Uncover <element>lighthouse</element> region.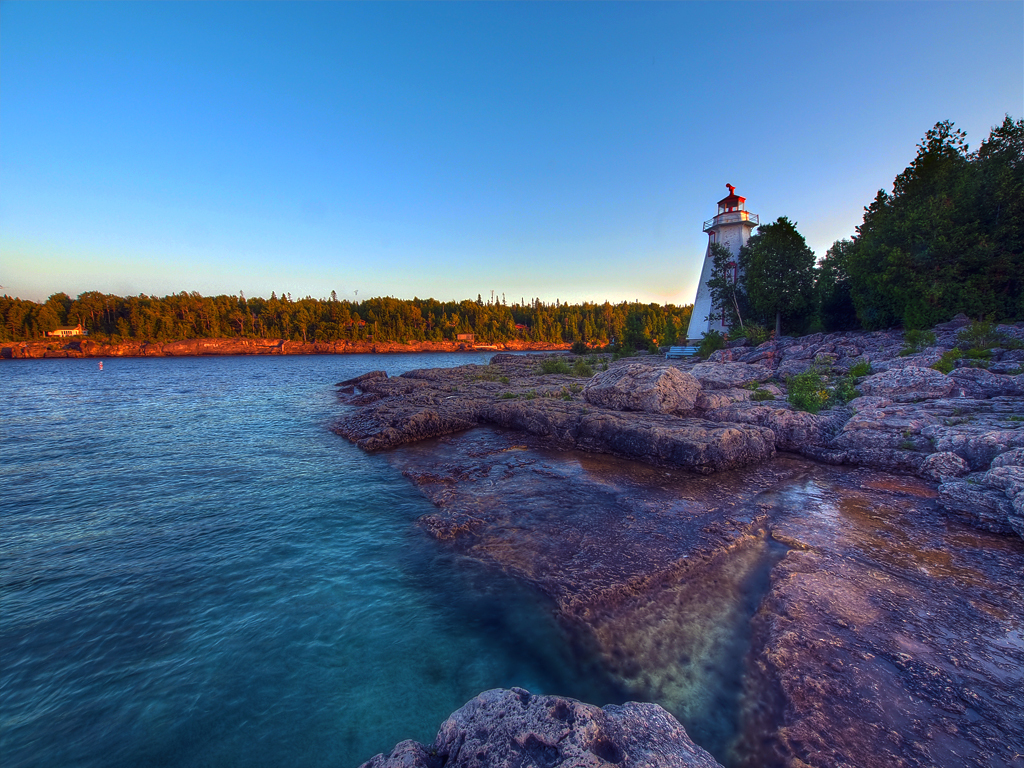
Uncovered: (684,179,759,360).
